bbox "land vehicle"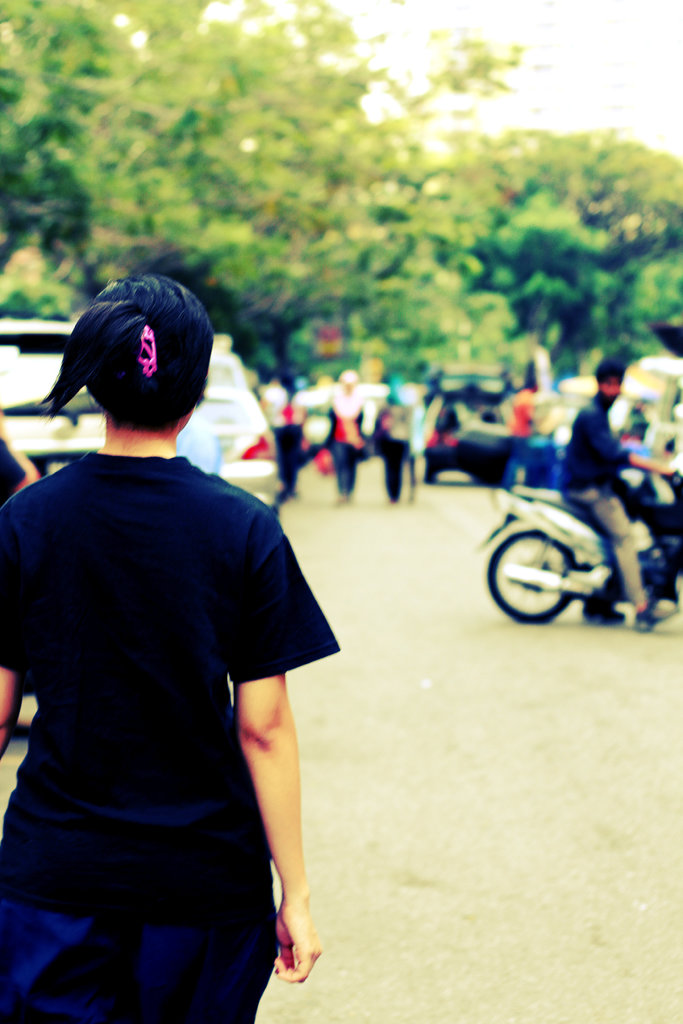
crop(425, 364, 513, 485)
